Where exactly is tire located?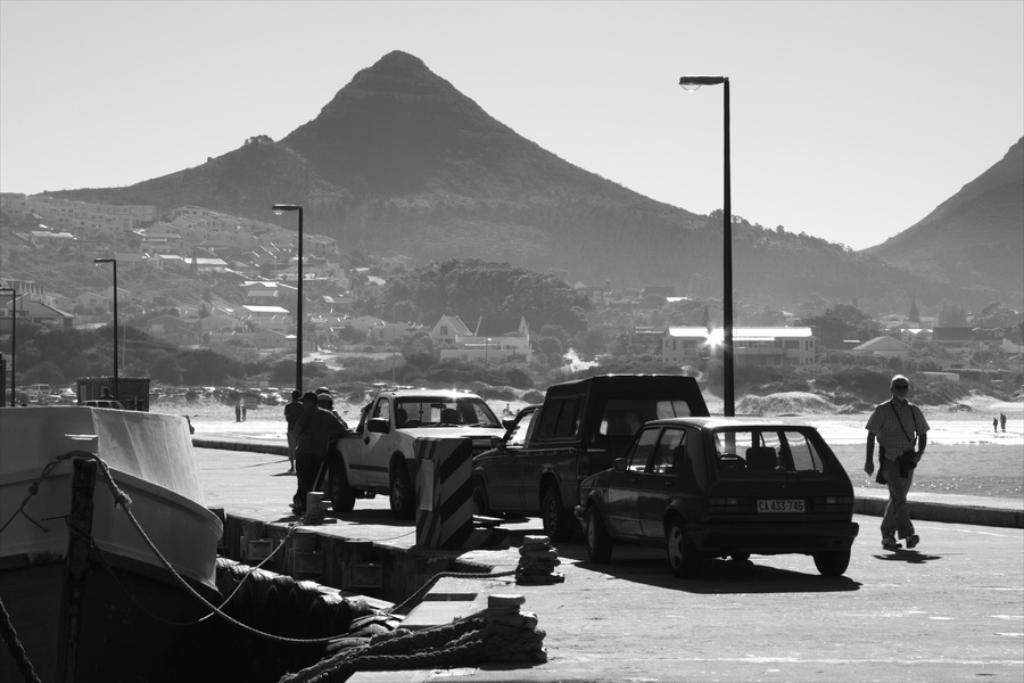
Its bounding box is {"left": 381, "top": 456, "right": 414, "bottom": 524}.
